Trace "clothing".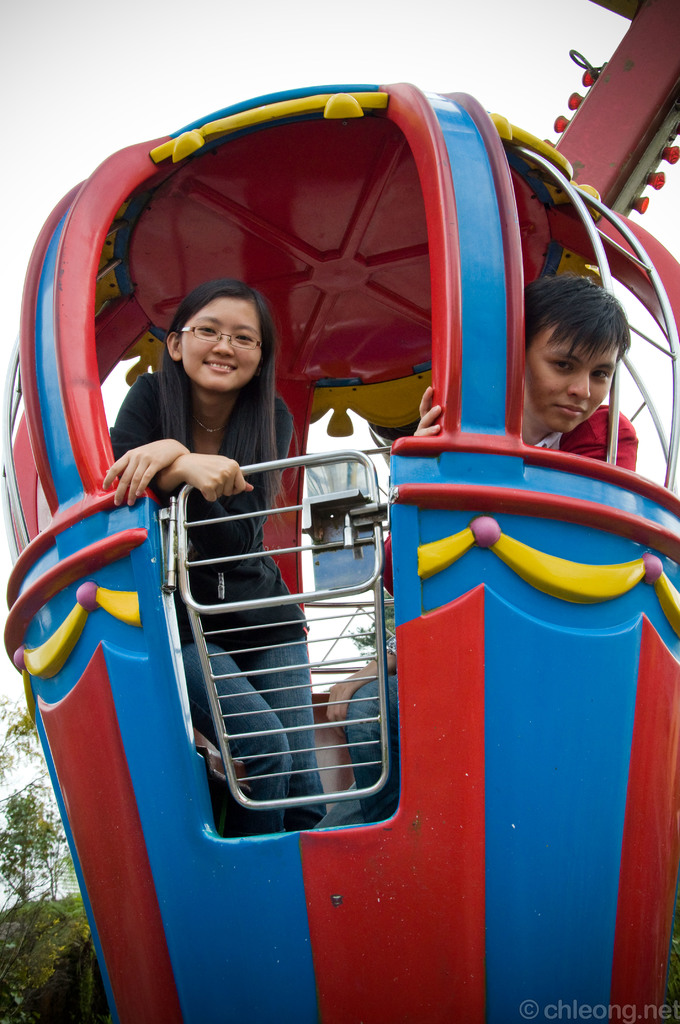
Traced to pyautogui.locateOnScreen(341, 402, 636, 824).
